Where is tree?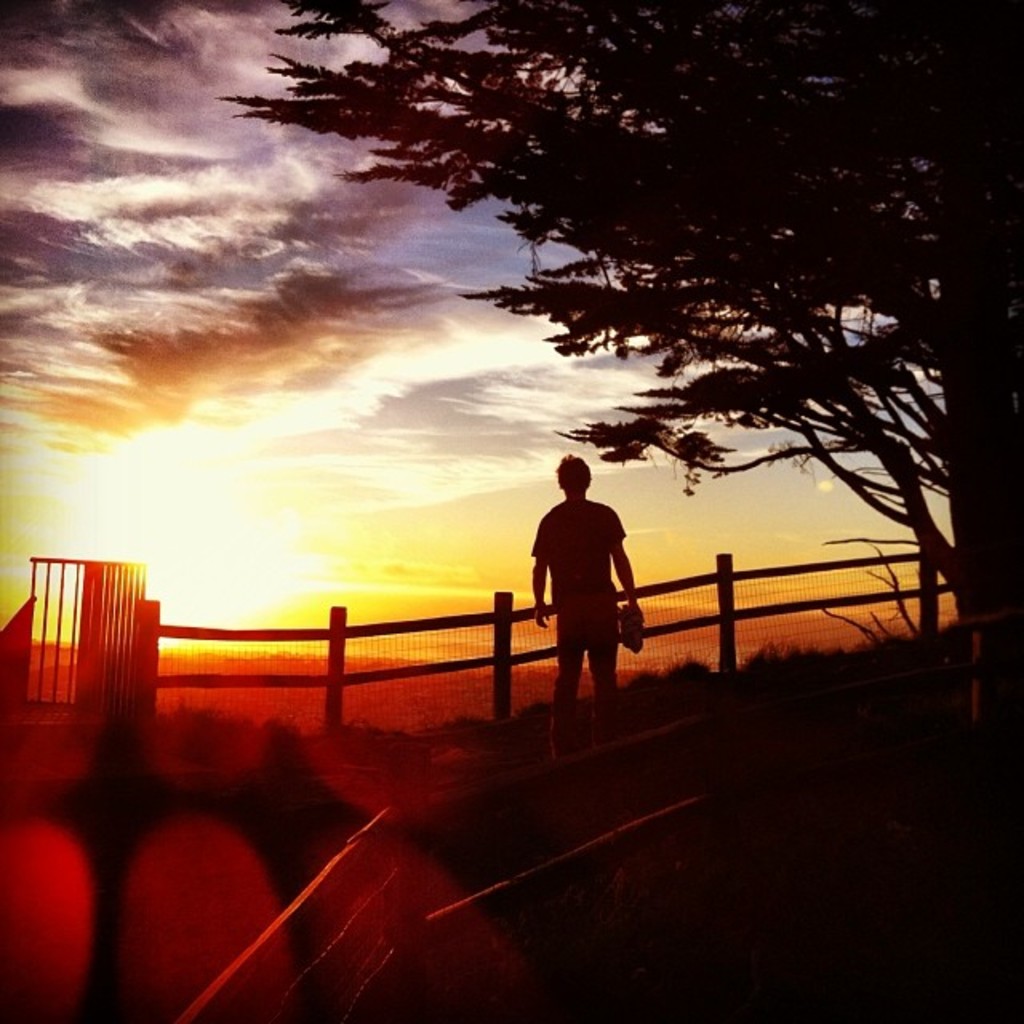
BBox(205, 0, 1022, 779).
